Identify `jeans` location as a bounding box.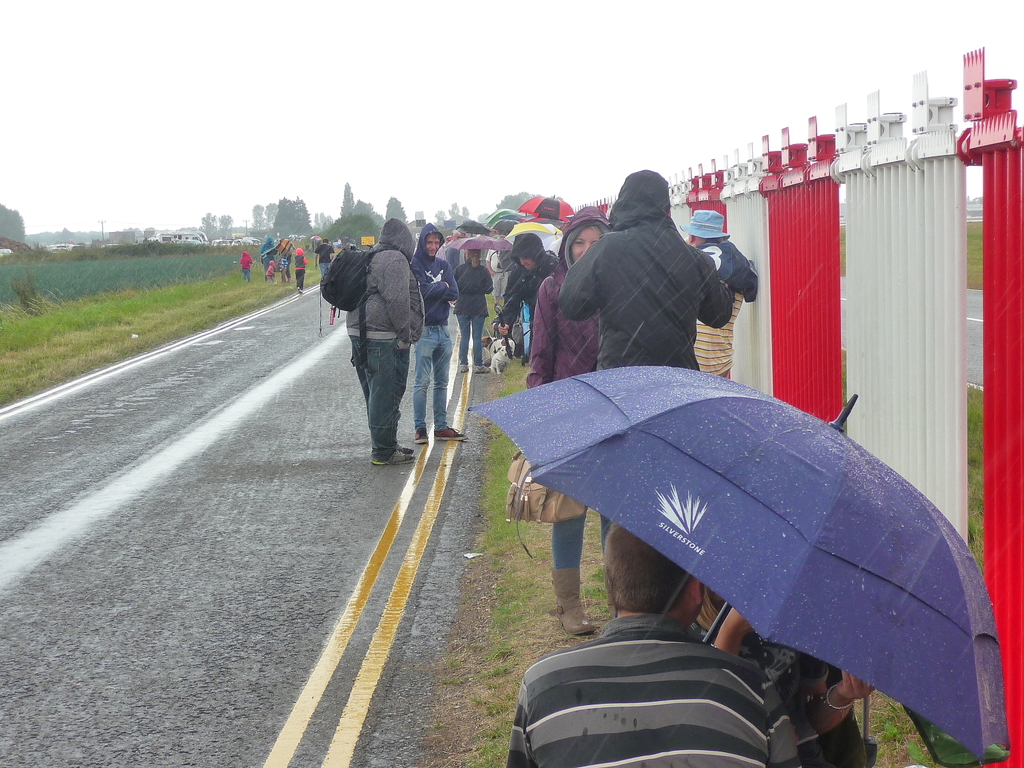
346:339:410:459.
